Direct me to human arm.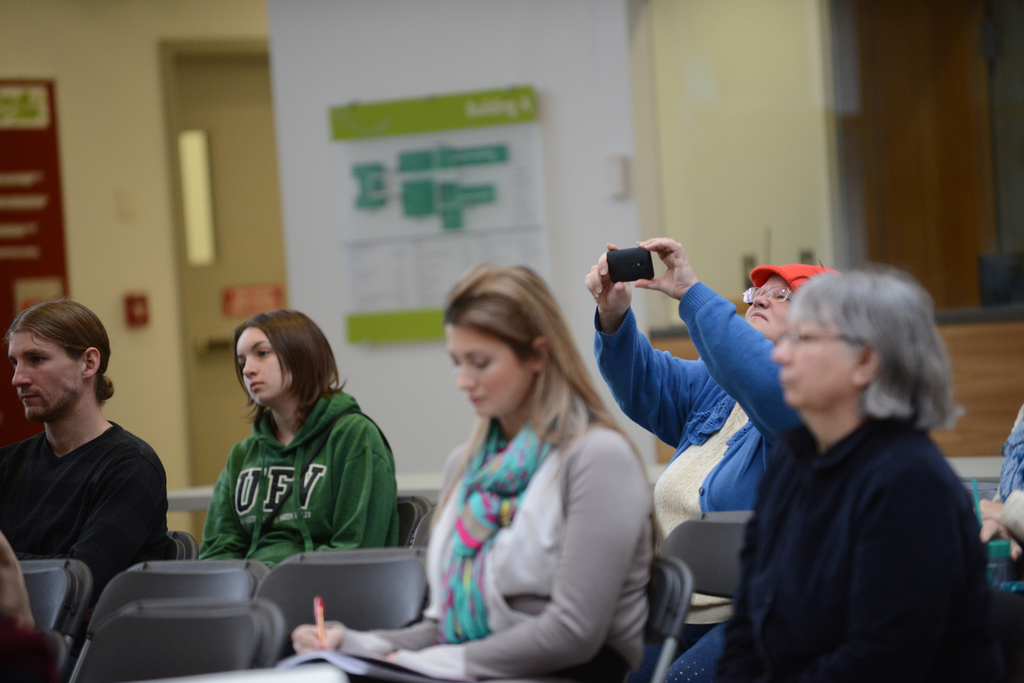
Direction: box(394, 426, 668, 679).
